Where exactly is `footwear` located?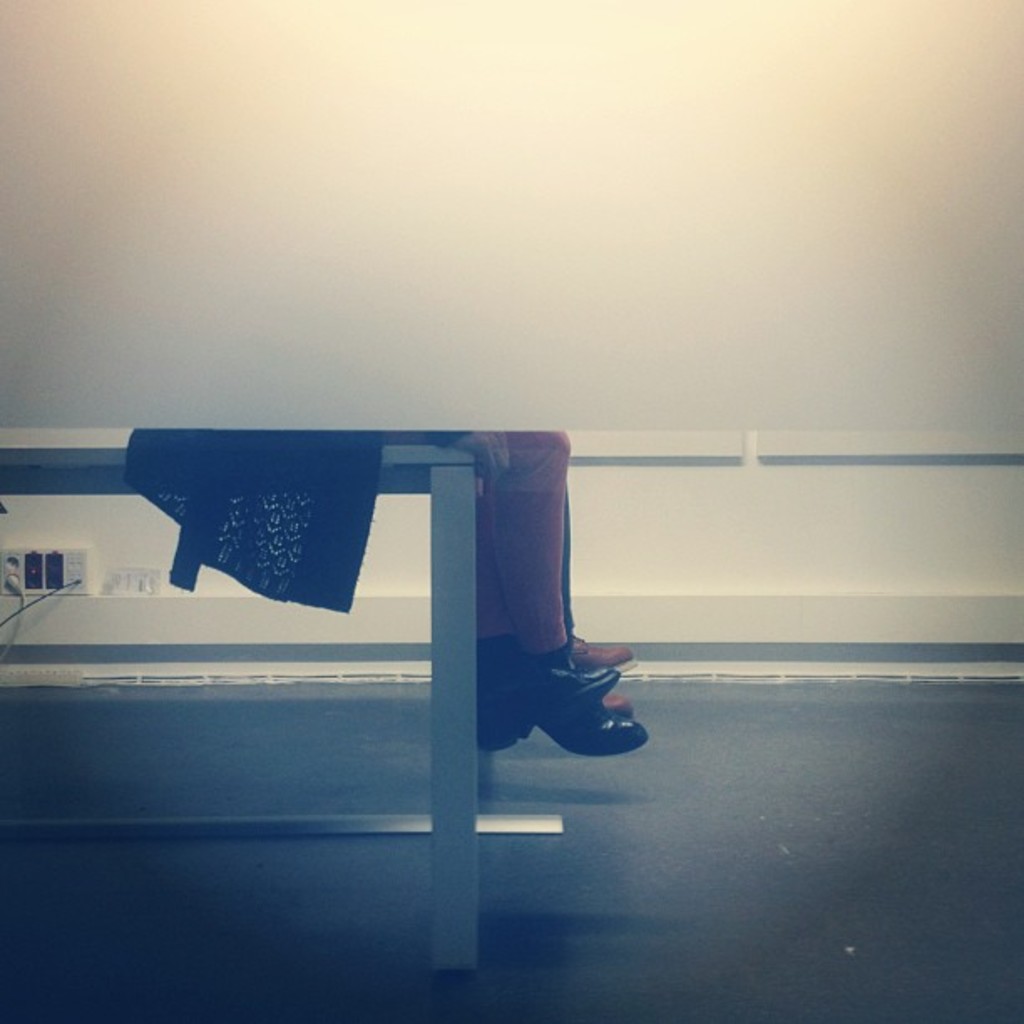
Its bounding box is pyautogui.locateOnScreen(517, 634, 616, 696).
